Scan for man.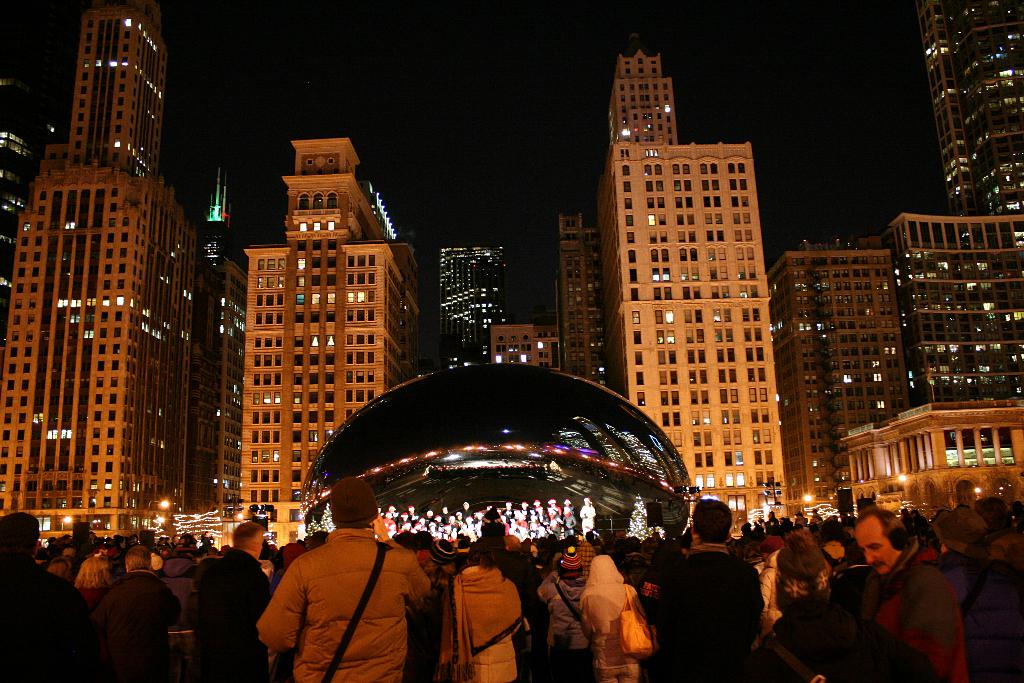
Scan result: 246, 493, 440, 682.
